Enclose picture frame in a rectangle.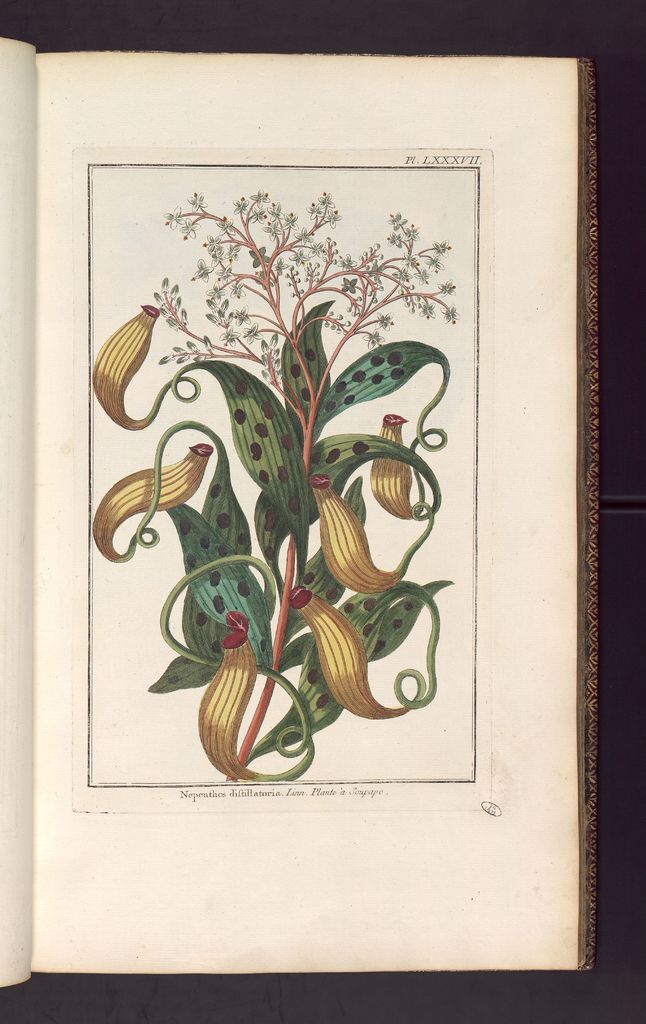
(x1=86, y1=161, x2=476, y2=796).
